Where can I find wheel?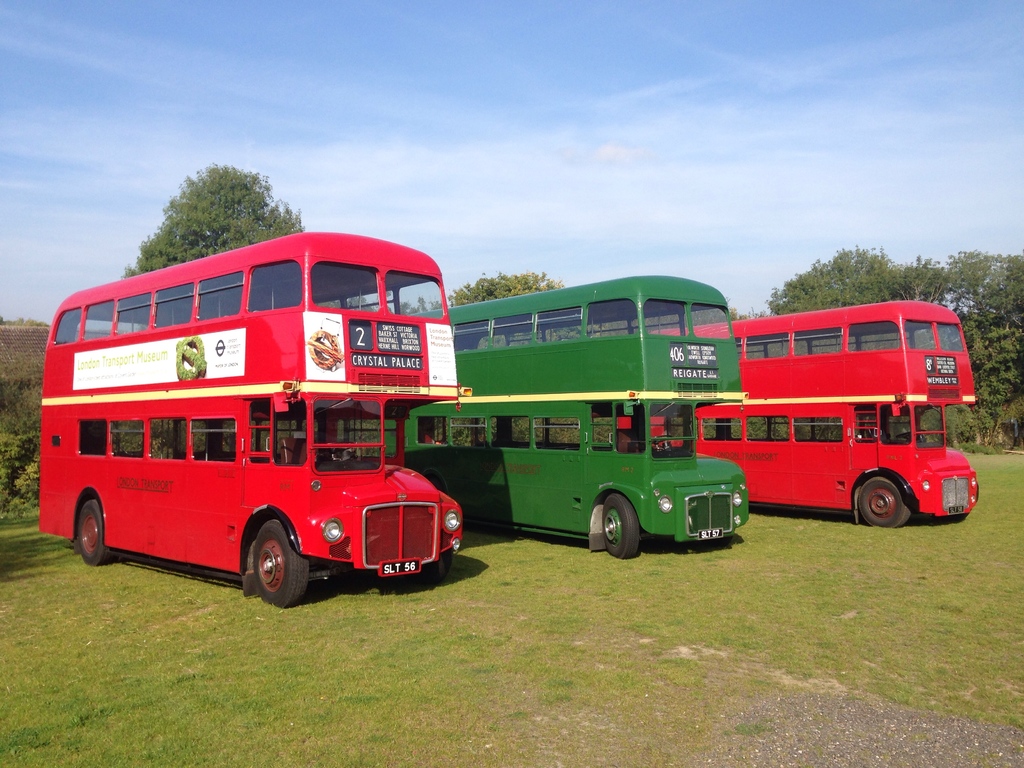
You can find it at 602:492:640:559.
